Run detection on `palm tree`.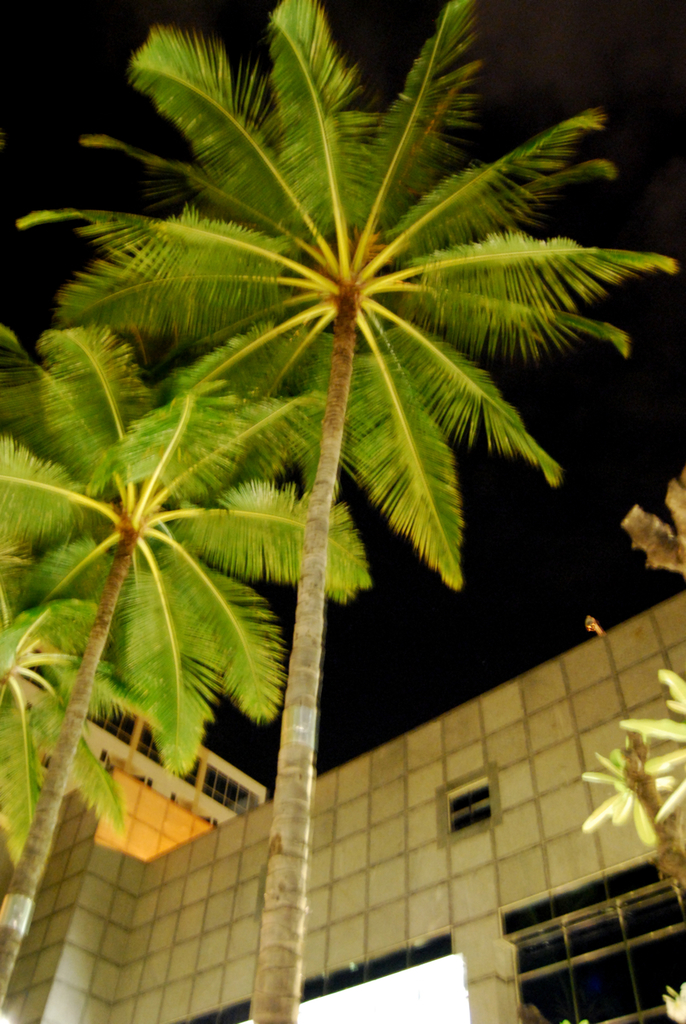
Result: box=[0, 327, 375, 1012].
